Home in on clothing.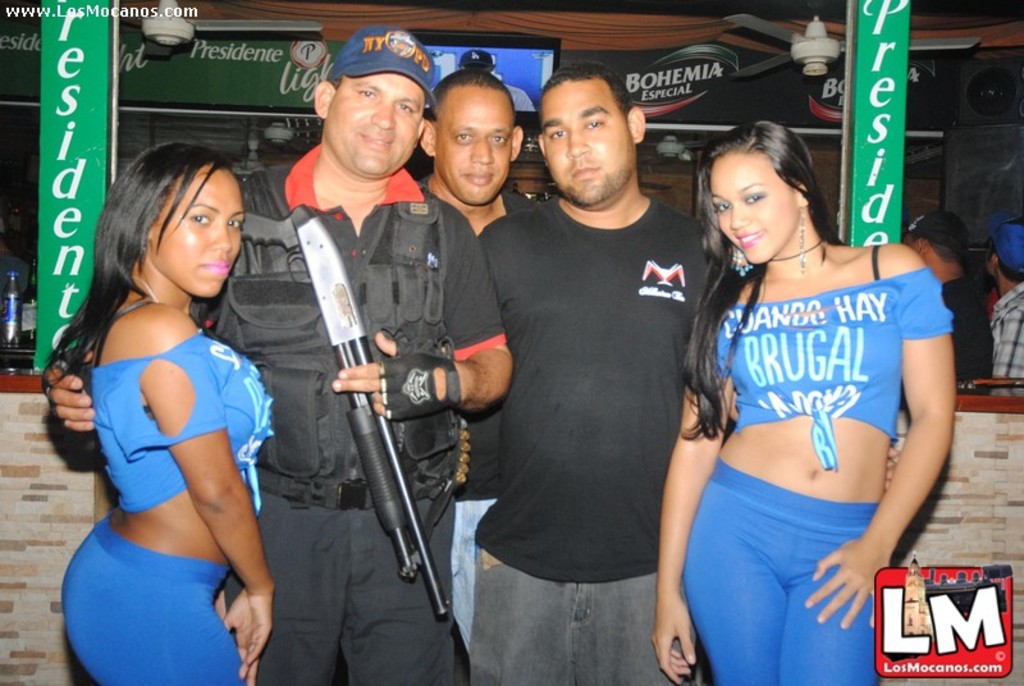
Homed in at 989:215:1023:395.
